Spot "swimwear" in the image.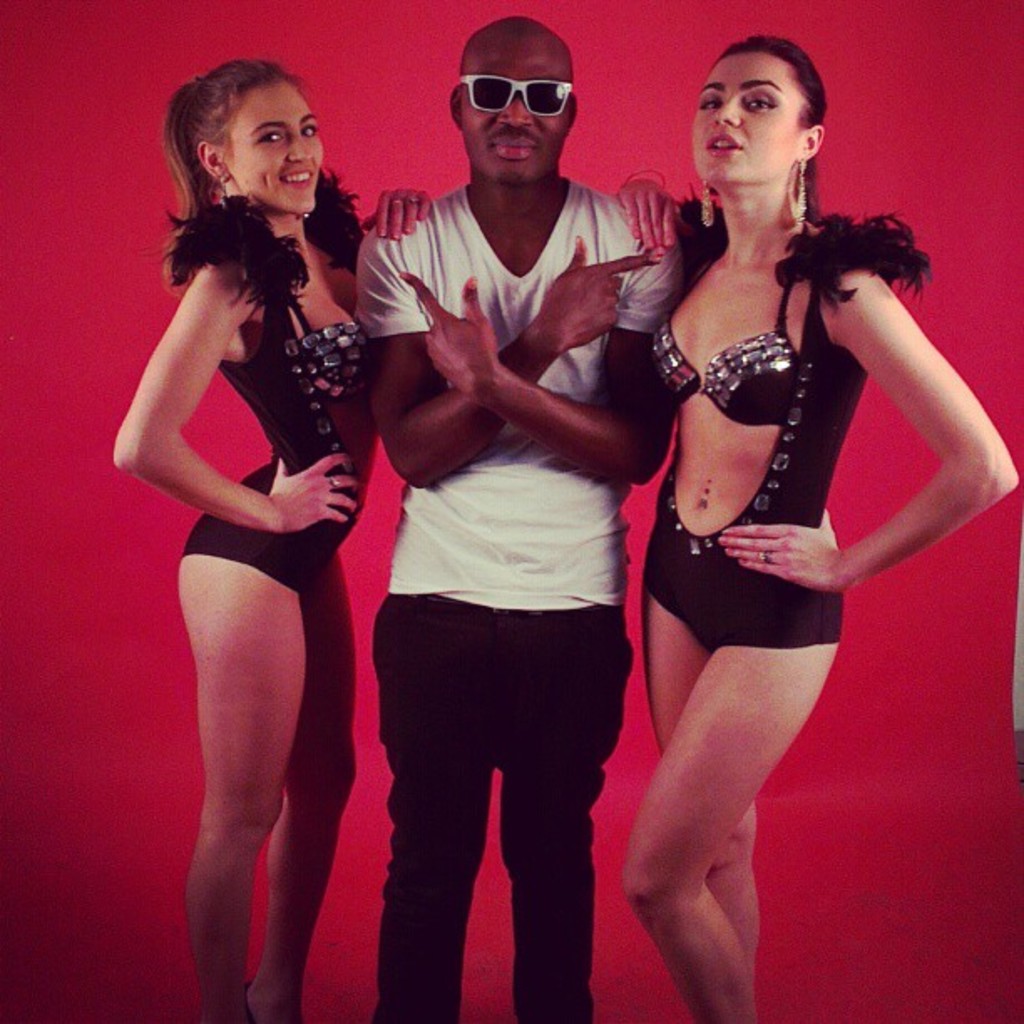
"swimwear" found at rect(663, 226, 805, 433).
